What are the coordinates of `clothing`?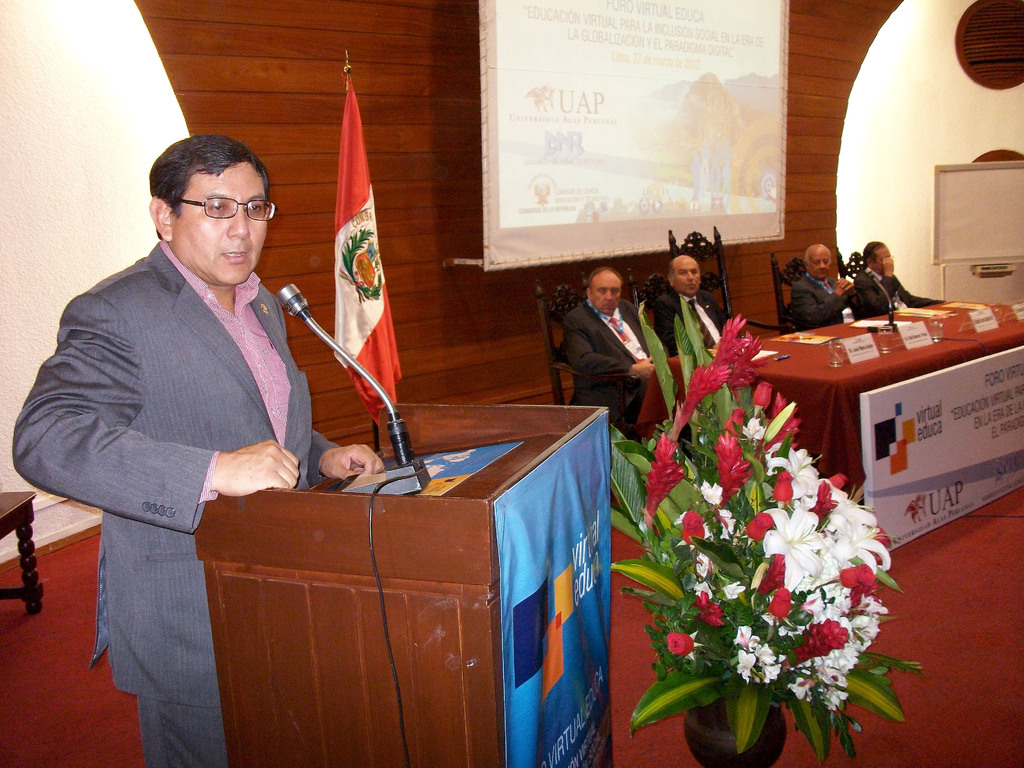
{"left": 858, "top": 264, "right": 923, "bottom": 316}.
